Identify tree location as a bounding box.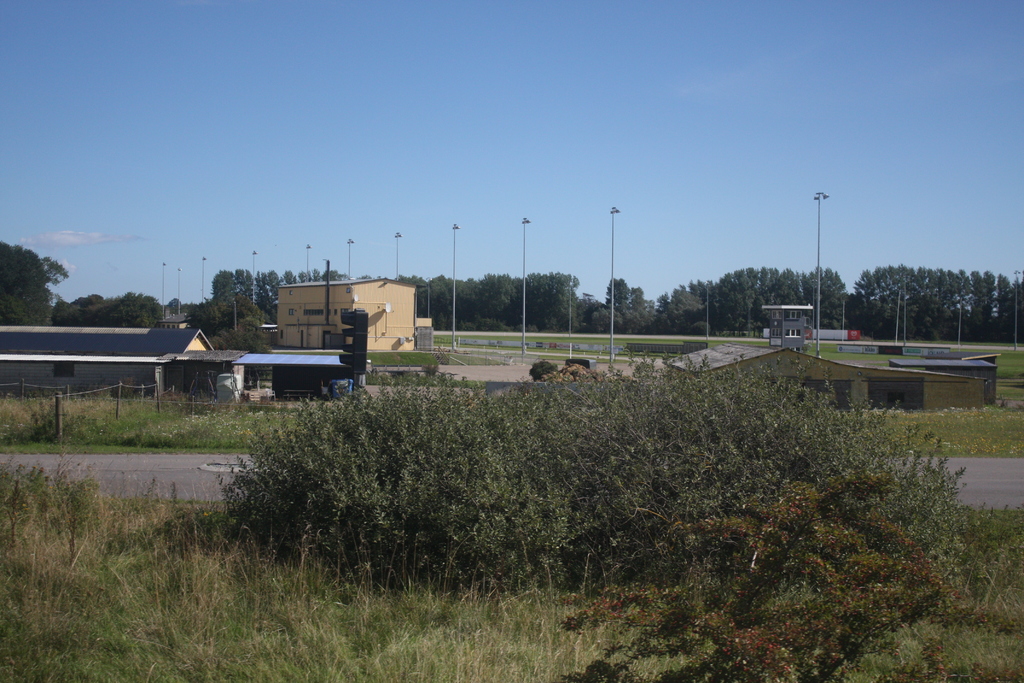
{"left": 207, "top": 264, "right": 241, "bottom": 302}.
